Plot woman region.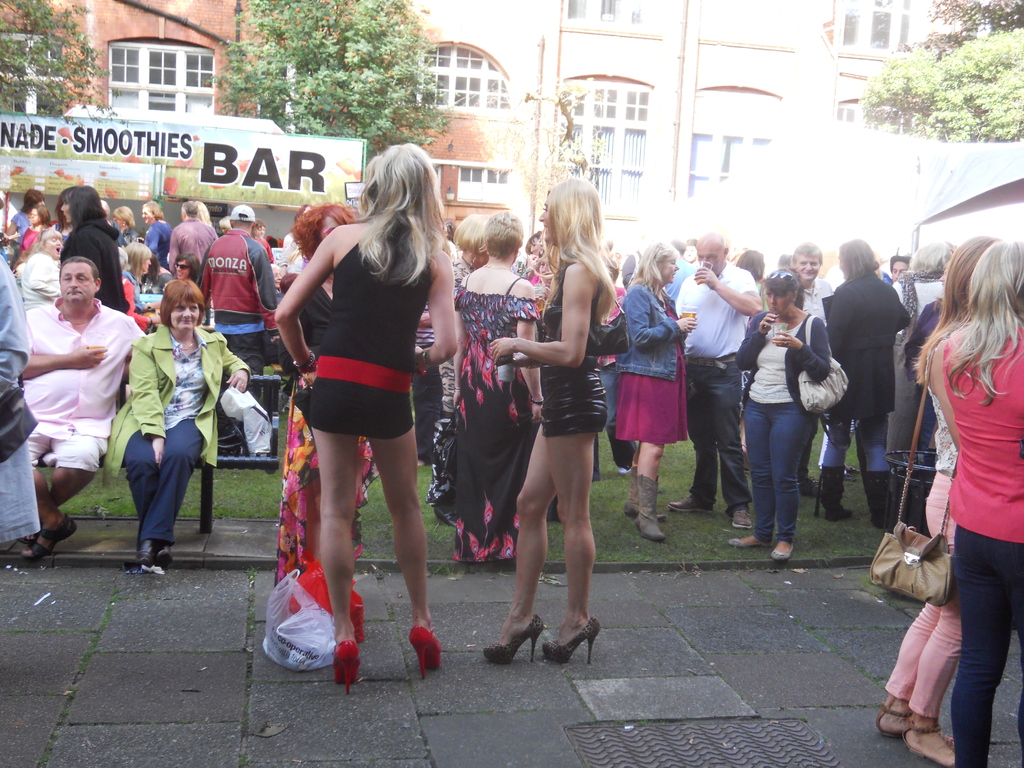
Plotted at [123,237,154,311].
